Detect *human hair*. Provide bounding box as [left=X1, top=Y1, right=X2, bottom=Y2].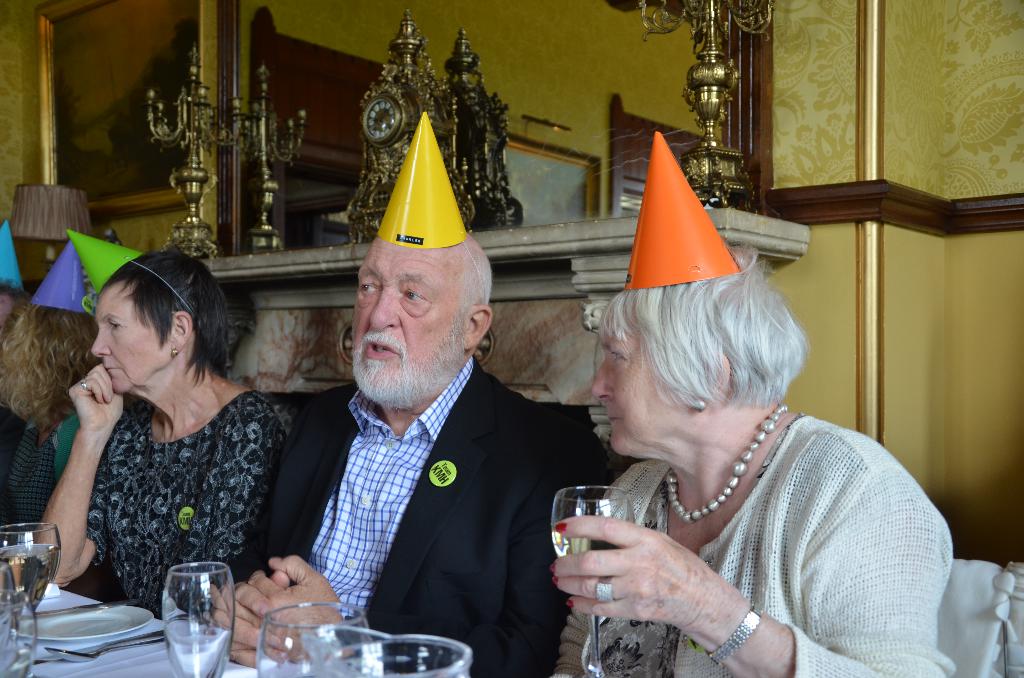
[left=582, top=249, right=813, bottom=414].
